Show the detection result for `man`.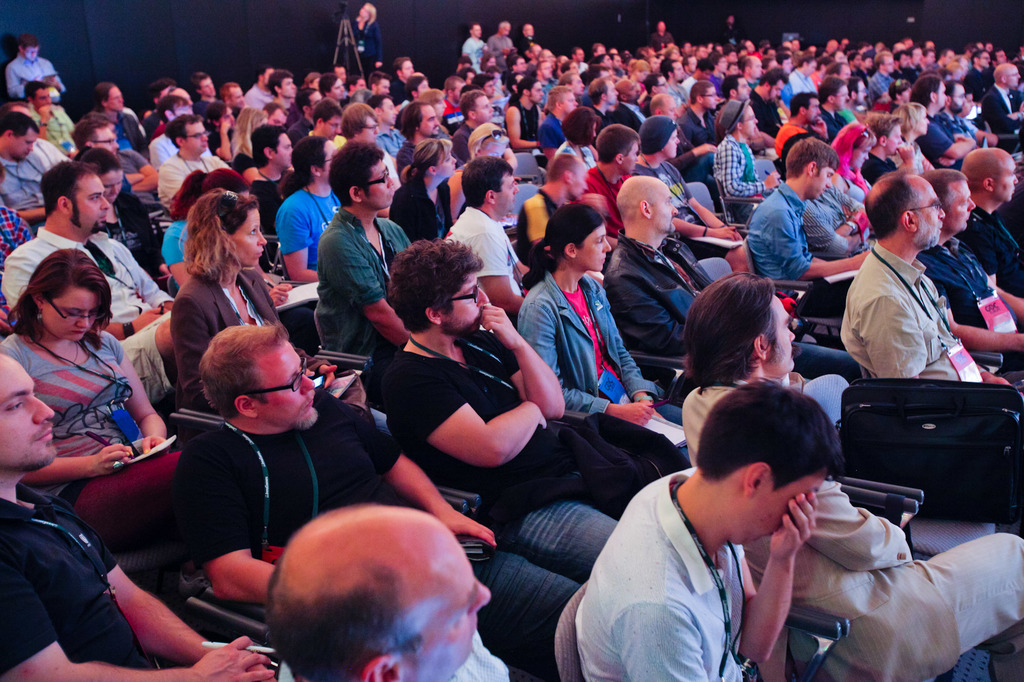
left=255, top=120, right=292, bottom=253.
